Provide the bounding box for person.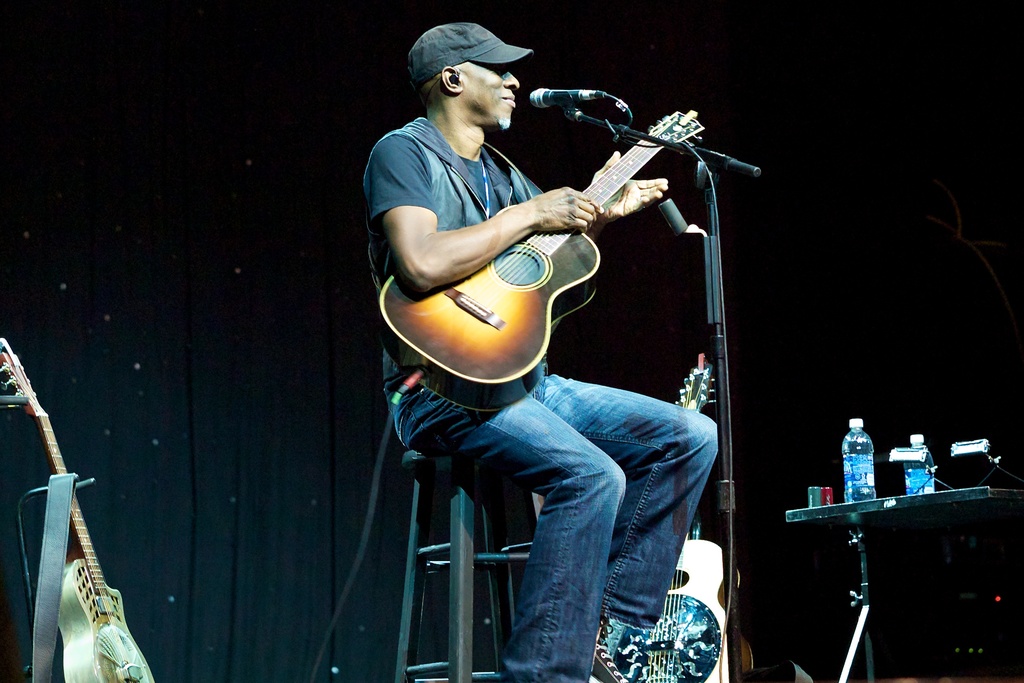
box(428, 48, 723, 627).
